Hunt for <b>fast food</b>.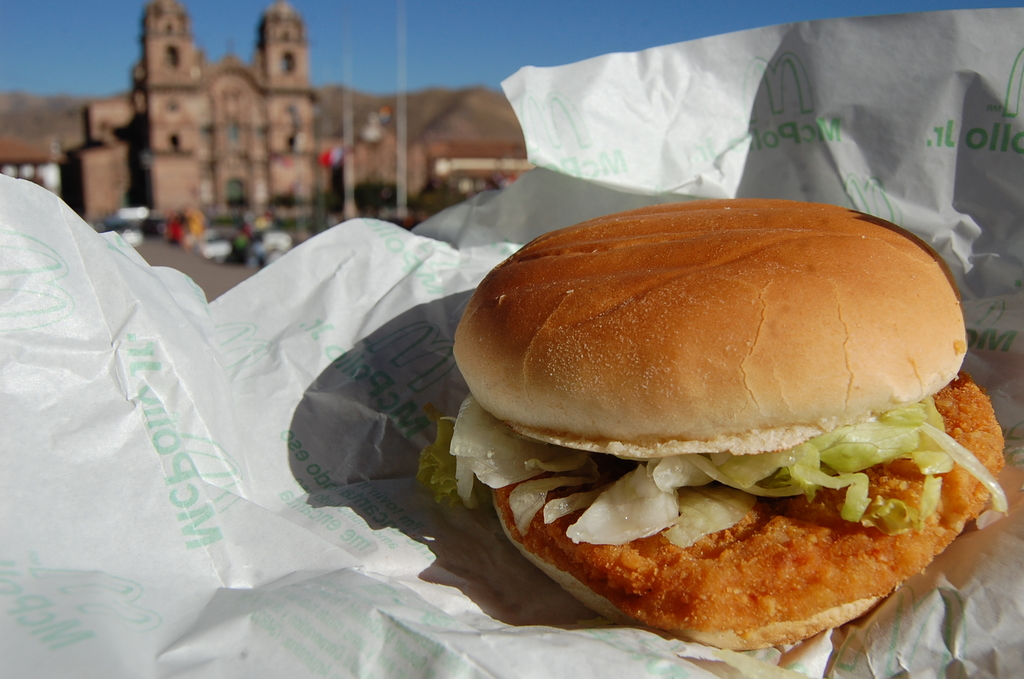
Hunted down at (x1=412, y1=180, x2=1020, y2=664).
